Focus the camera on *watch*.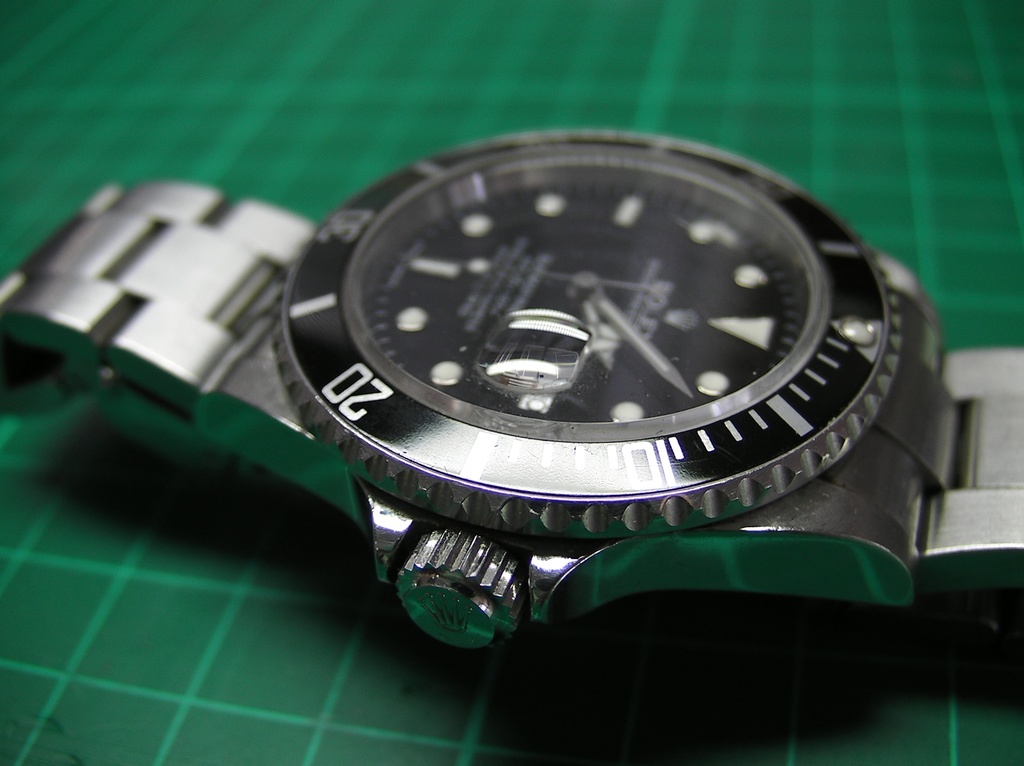
Focus region: detection(0, 136, 1023, 669).
